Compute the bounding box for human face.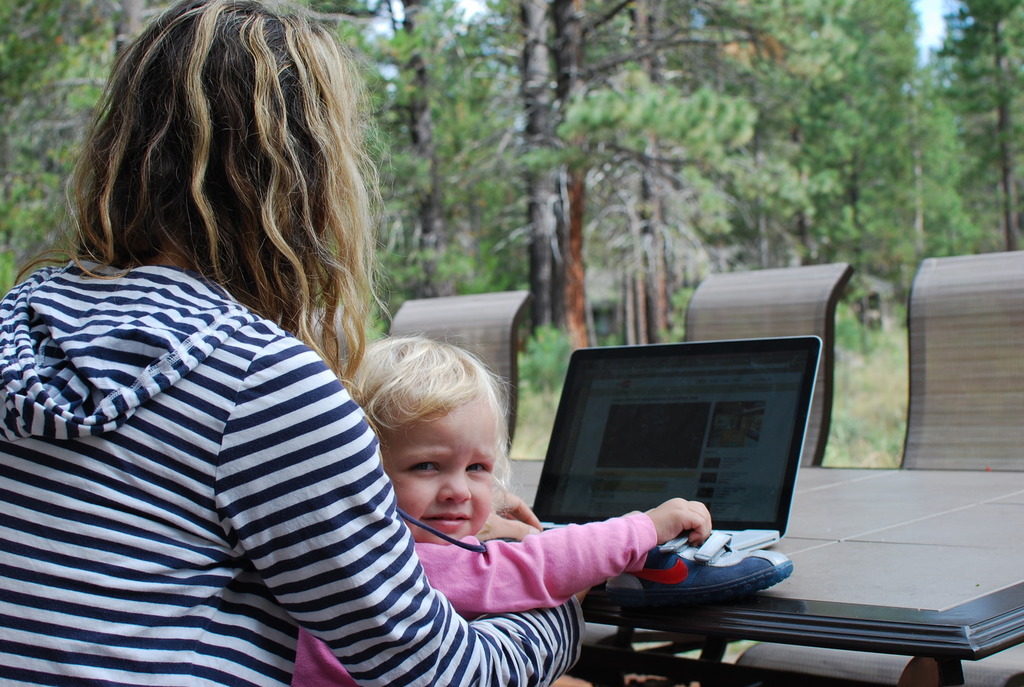
x1=381, y1=394, x2=497, y2=545.
